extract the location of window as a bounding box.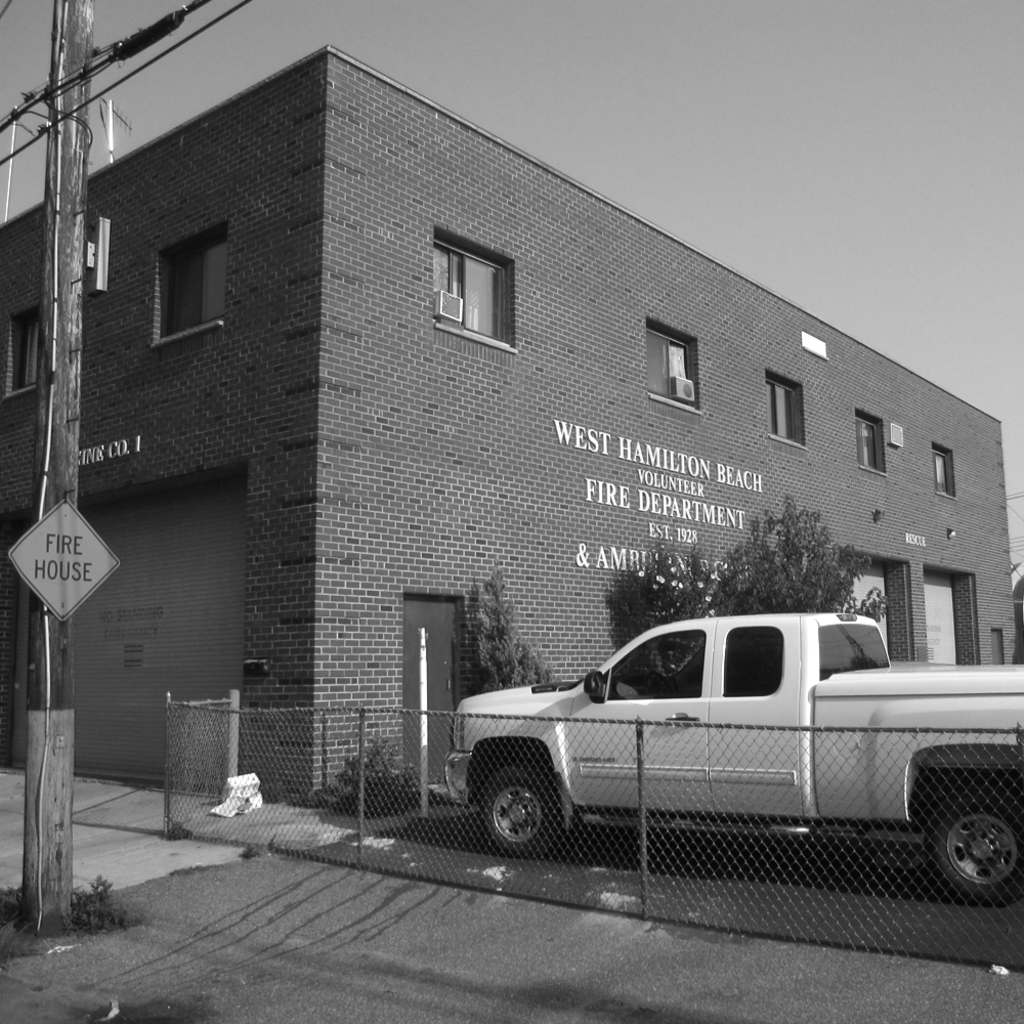
pyautogui.locateOnScreen(433, 234, 509, 343).
